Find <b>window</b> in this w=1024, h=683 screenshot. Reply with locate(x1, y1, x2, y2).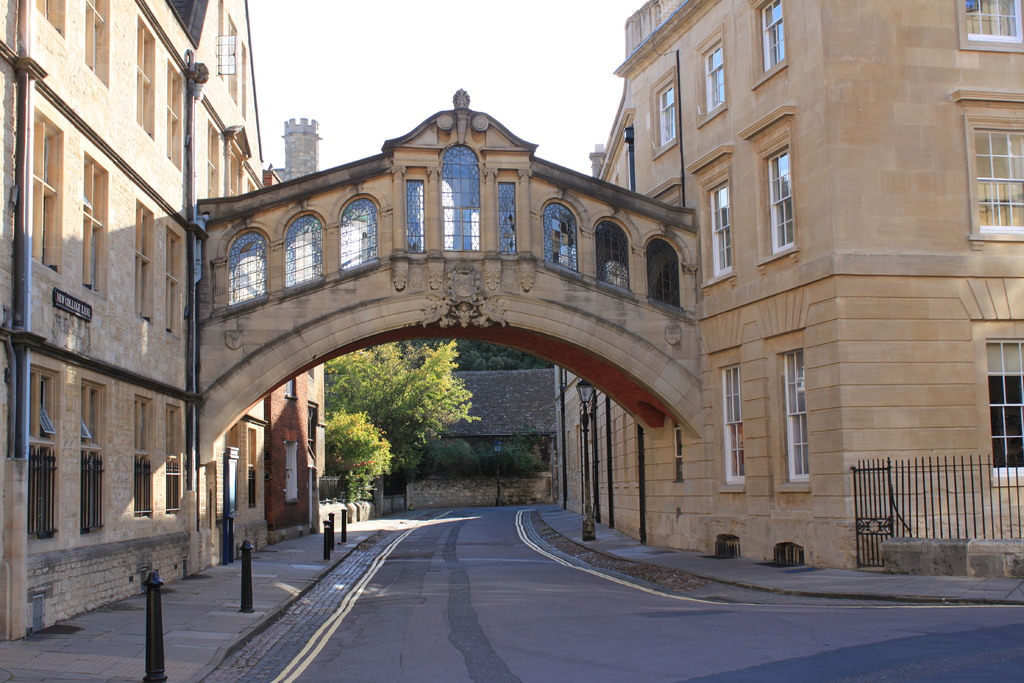
locate(492, 170, 521, 256).
